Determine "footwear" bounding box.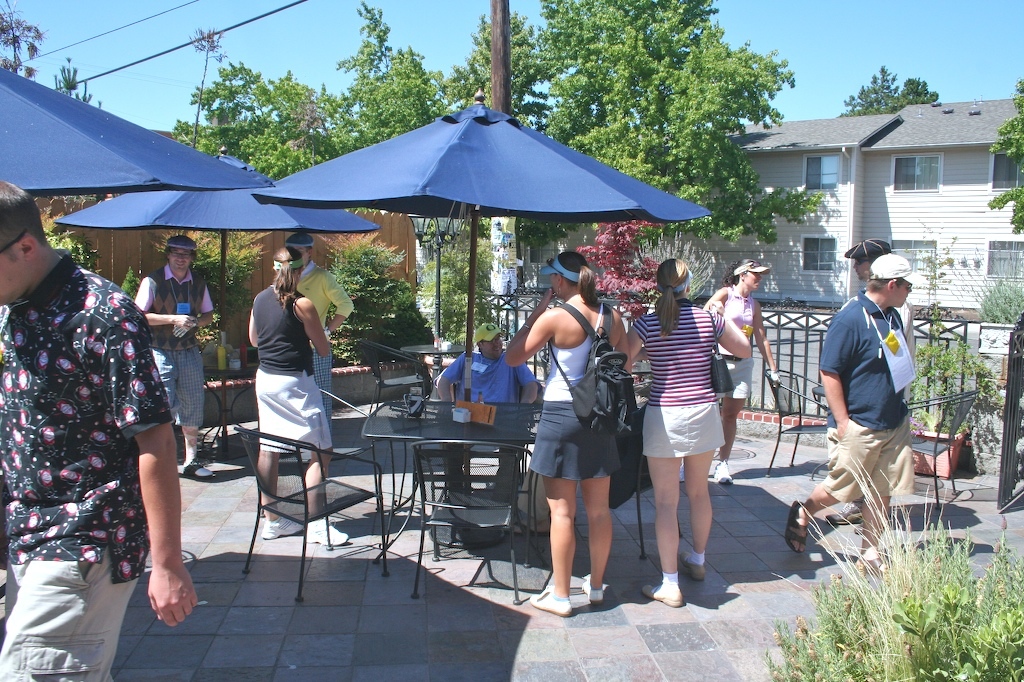
Determined: (x1=301, y1=514, x2=349, y2=551).
